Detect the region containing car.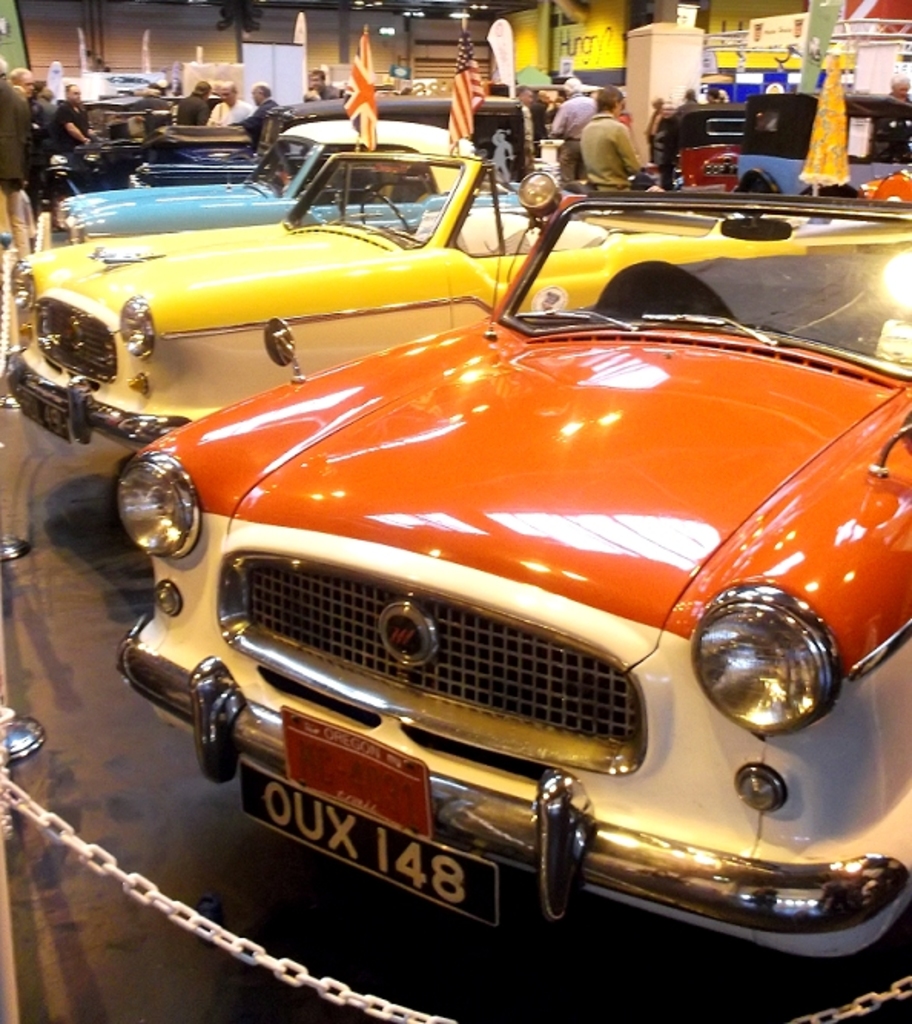
Rect(735, 77, 910, 198).
